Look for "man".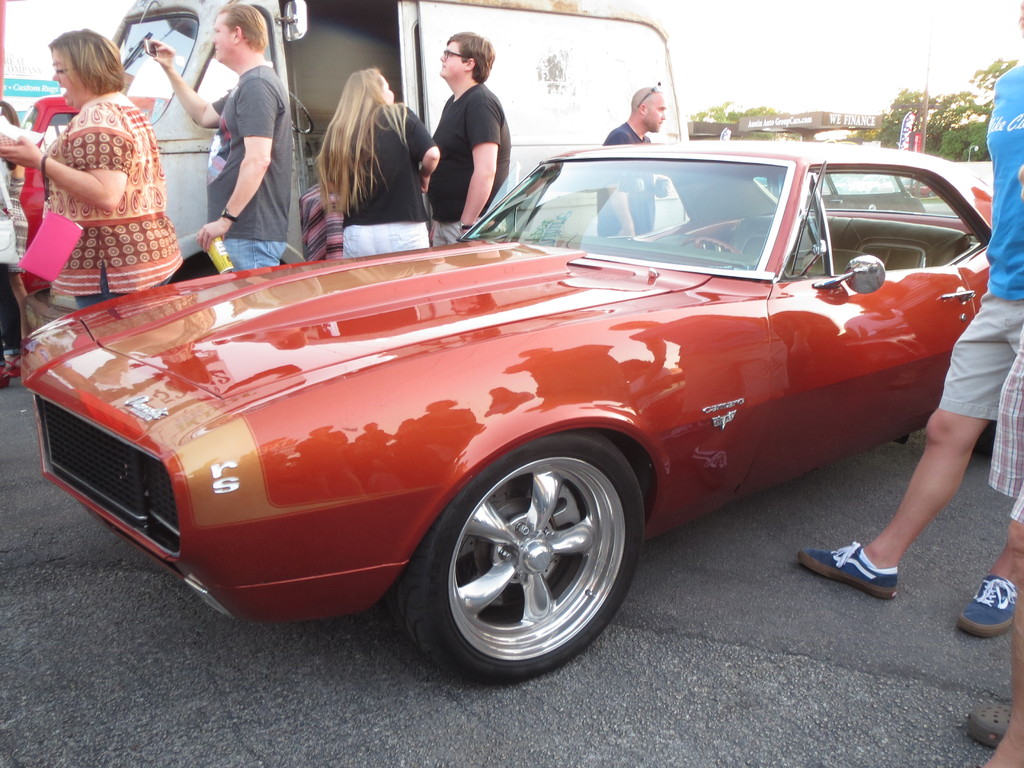
Found: bbox(144, 3, 292, 273).
